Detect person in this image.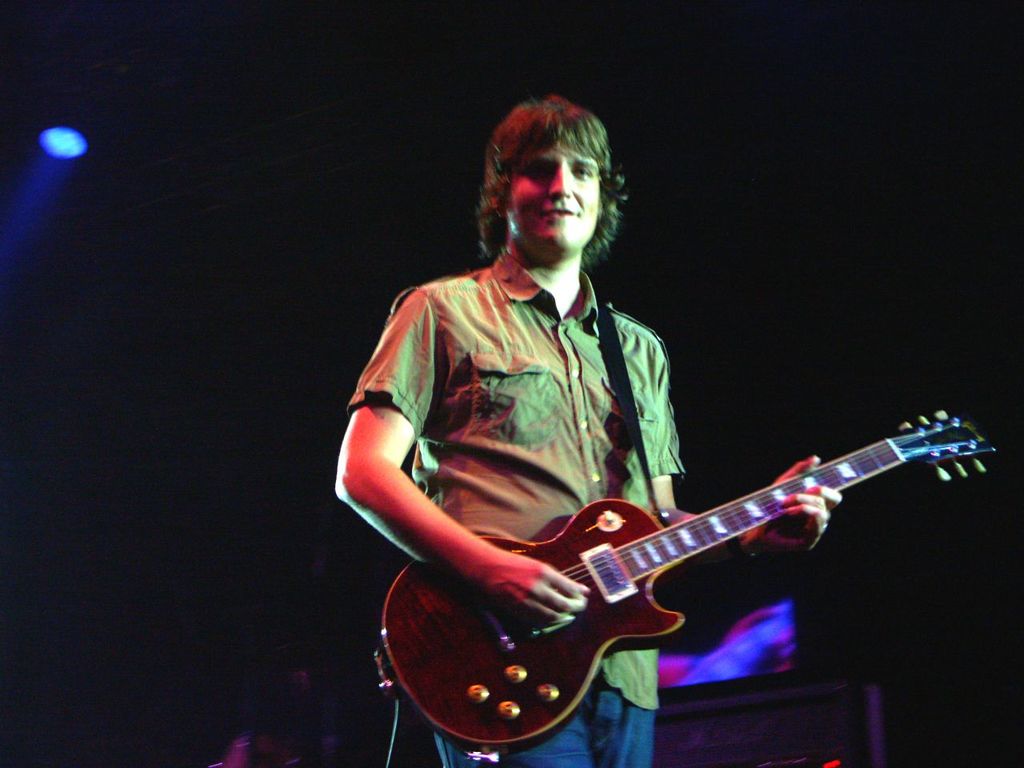
Detection: l=358, t=148, r=929, b=742.
